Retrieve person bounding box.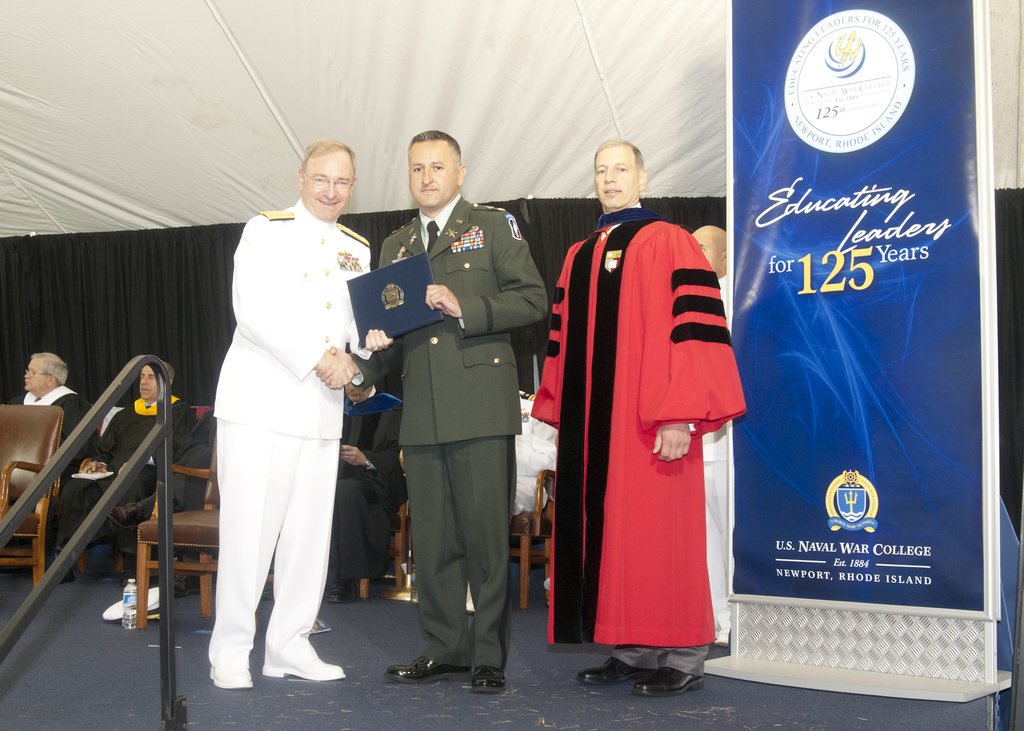
Bounding box: (211, 140, 372, 691).
